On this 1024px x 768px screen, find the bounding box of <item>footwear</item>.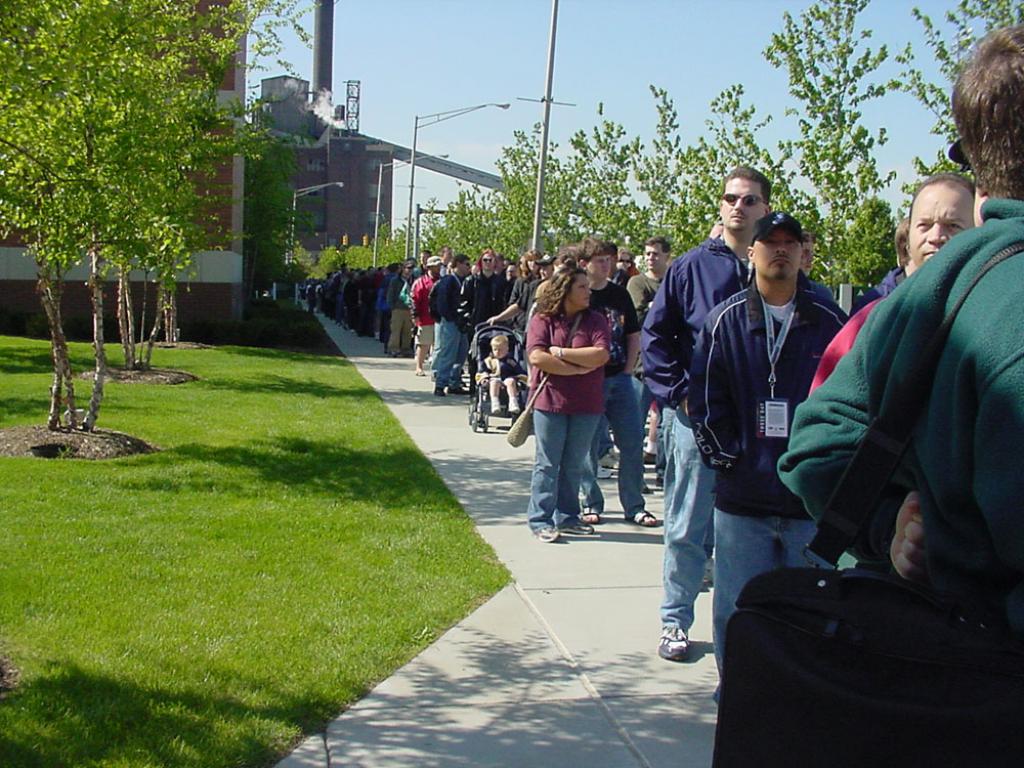
Bounding box: {"left": 593, "top": 462, "right": 615, "bottom": 479}.
